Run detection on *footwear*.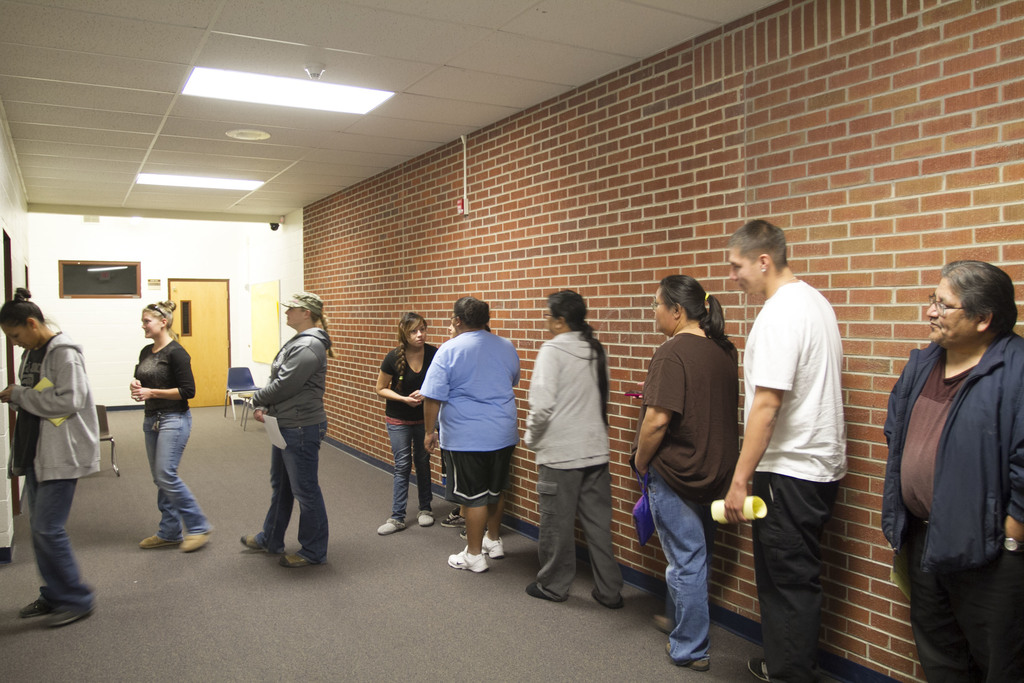
Result: <bbox>376, 516, 402, 534</bbox>.
